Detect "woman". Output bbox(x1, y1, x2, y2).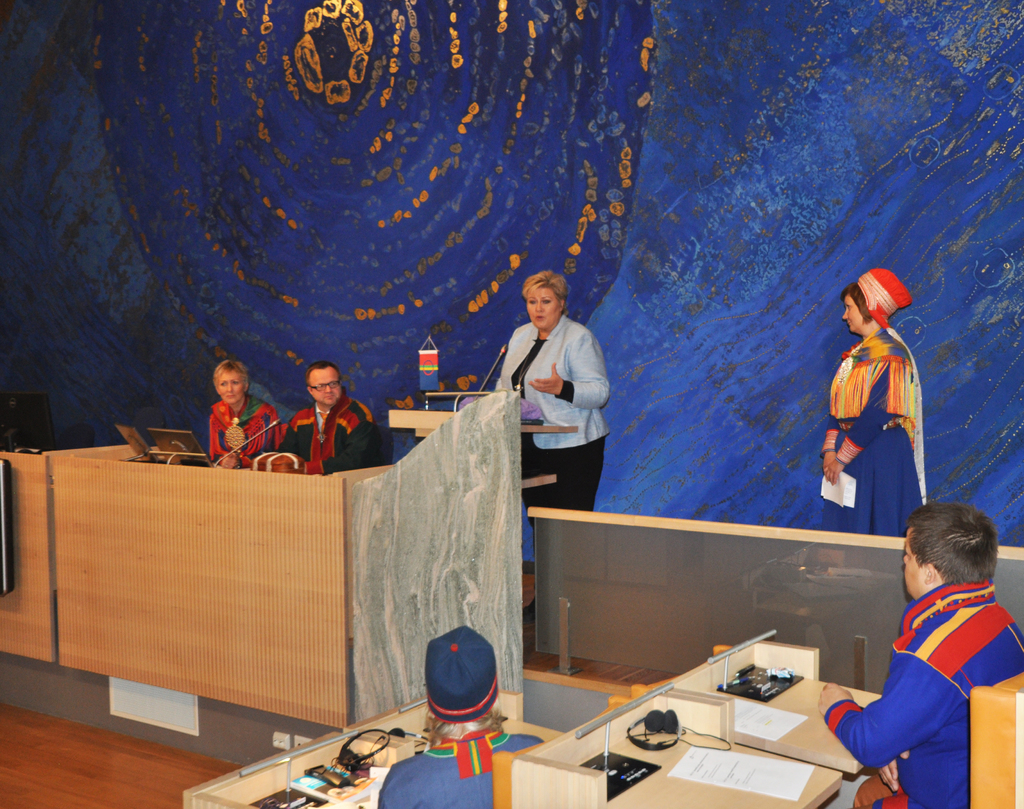
bbox(829, 278, 944, 558).
